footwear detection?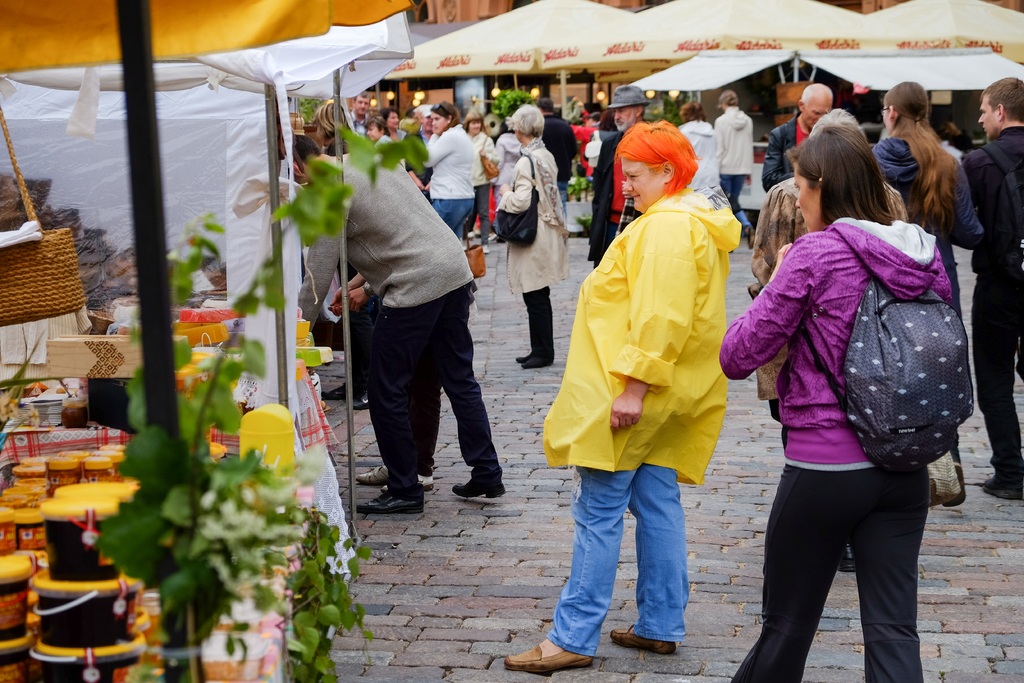
513,352,522,373
